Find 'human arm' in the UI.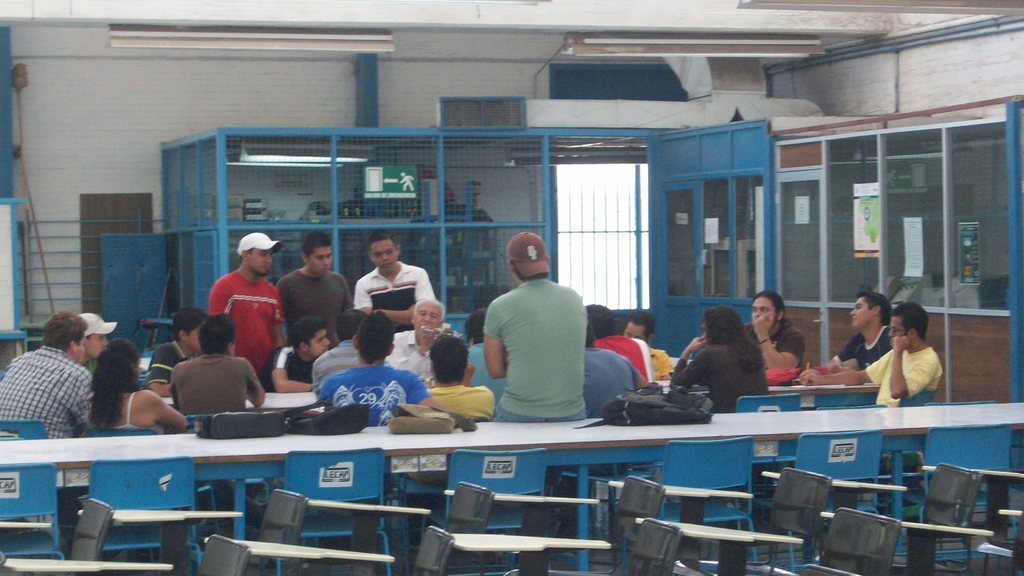
UI element at {"left": 245, "top": 355, "right": 261, "bottom": 407}.
